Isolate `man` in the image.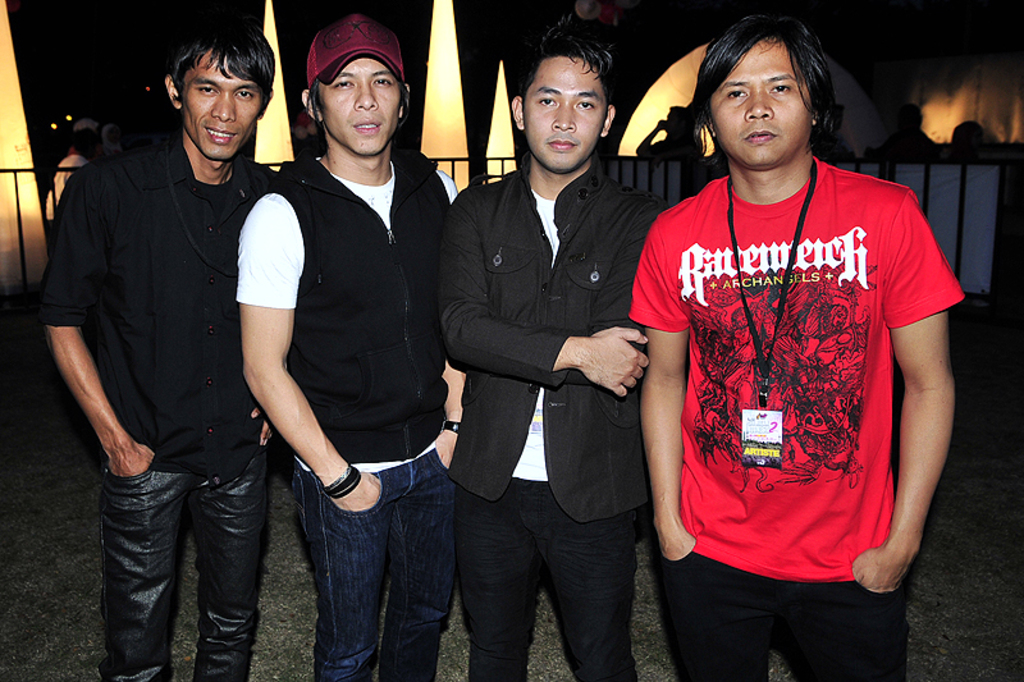
Isolated region: x1=228 y1=13 x2=470 y2=681.
